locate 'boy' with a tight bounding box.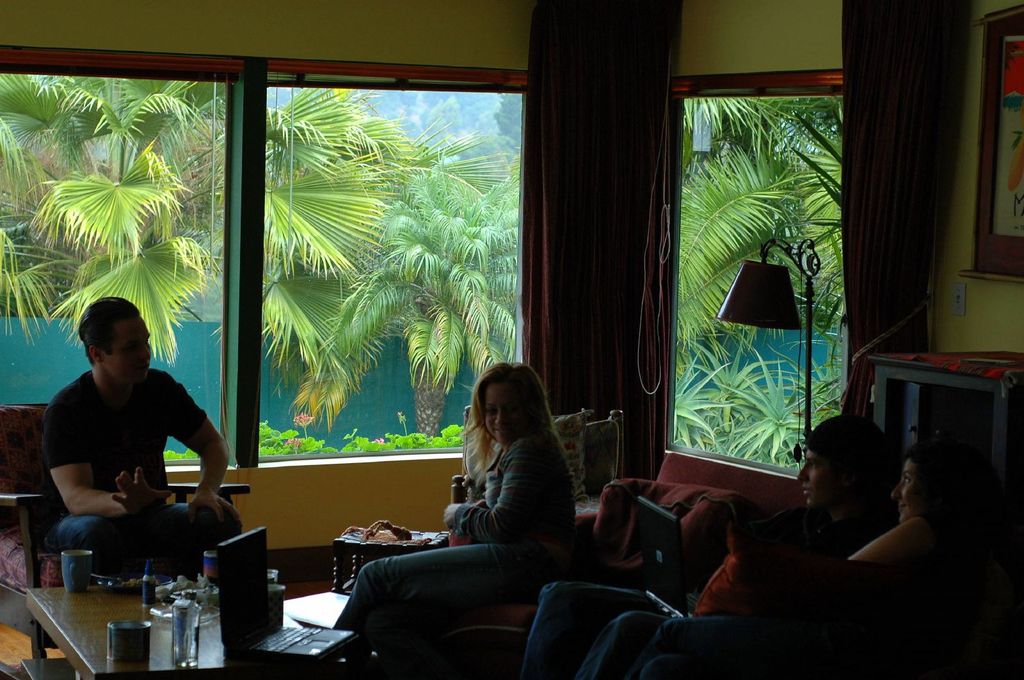
bbox=[44, 297, 238, 587].
